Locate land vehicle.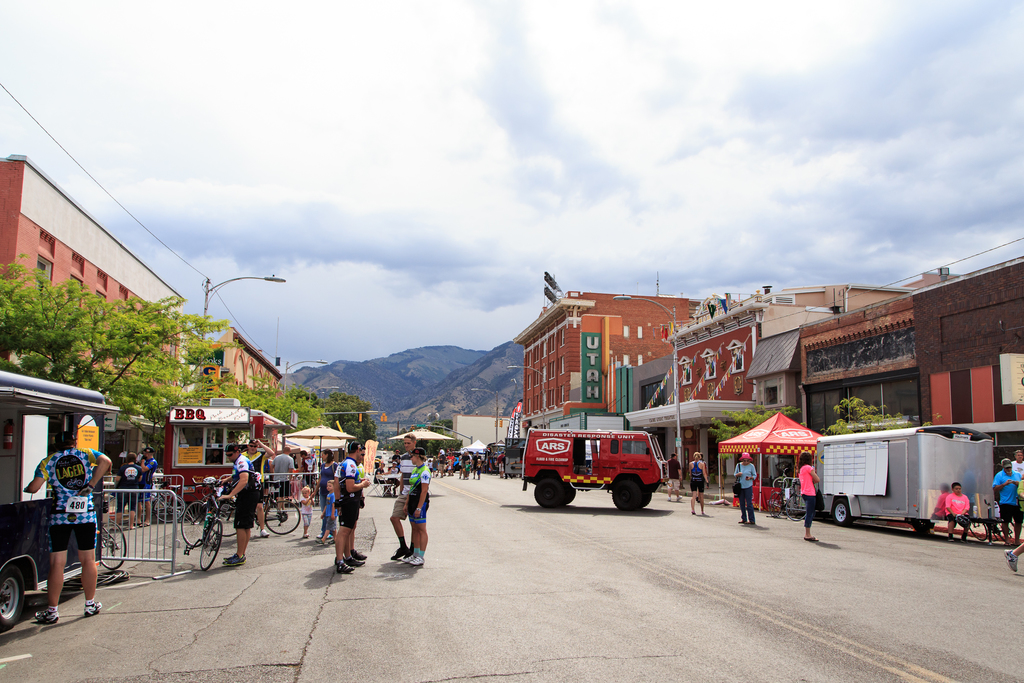
Bounding box: {"left": 180, "top": 478, "right": 220, "bottom": 548}.
